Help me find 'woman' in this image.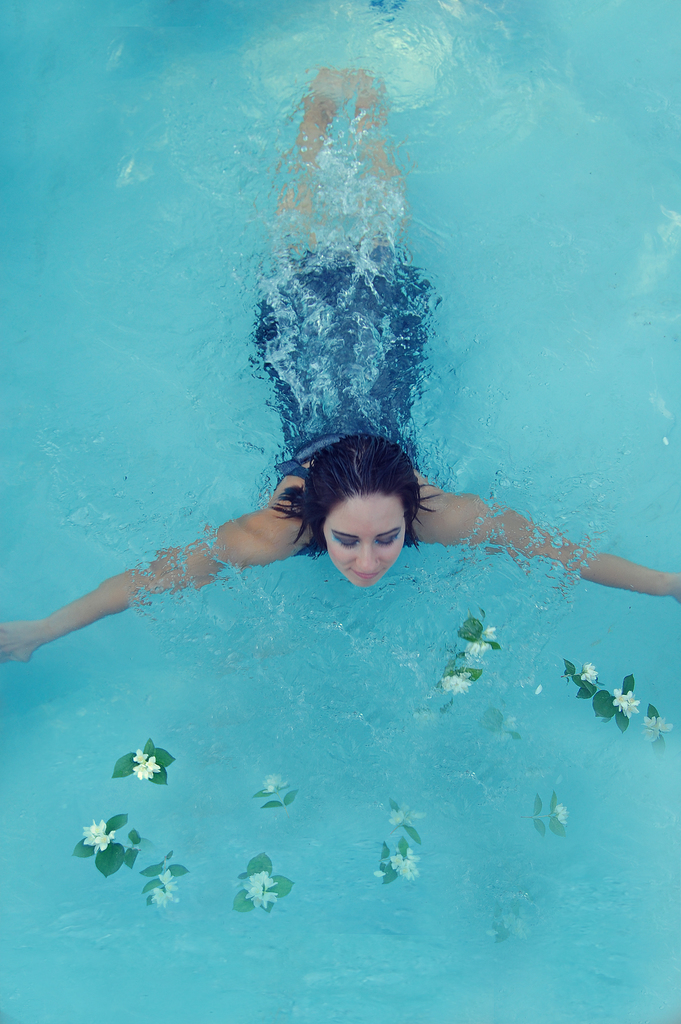
Found it: select_region(0, 67, 680, 668).
